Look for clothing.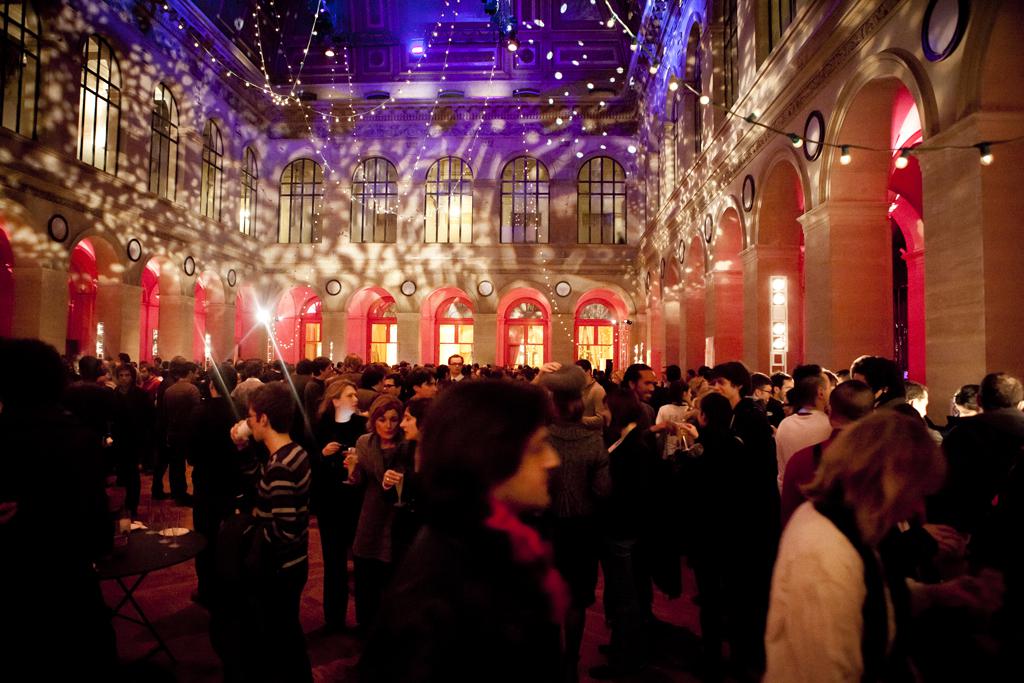
Found: <bbox>346, 432, 384, 568</bbox>.
